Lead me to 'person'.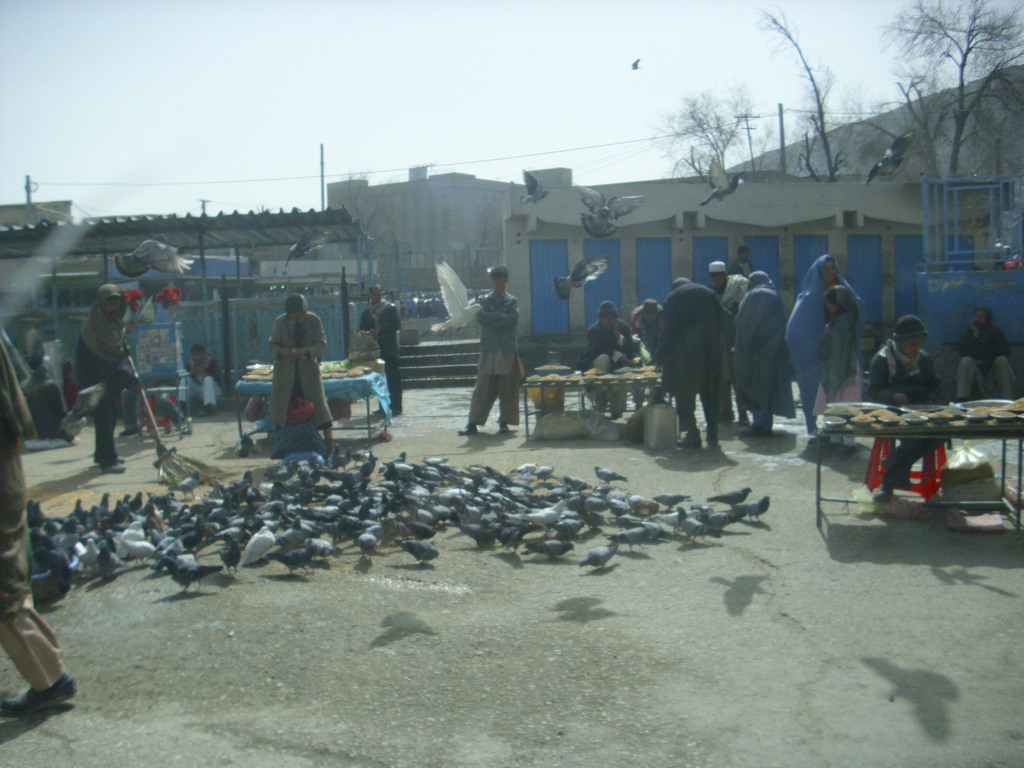
Lead to (366, 280, 402, 417).
